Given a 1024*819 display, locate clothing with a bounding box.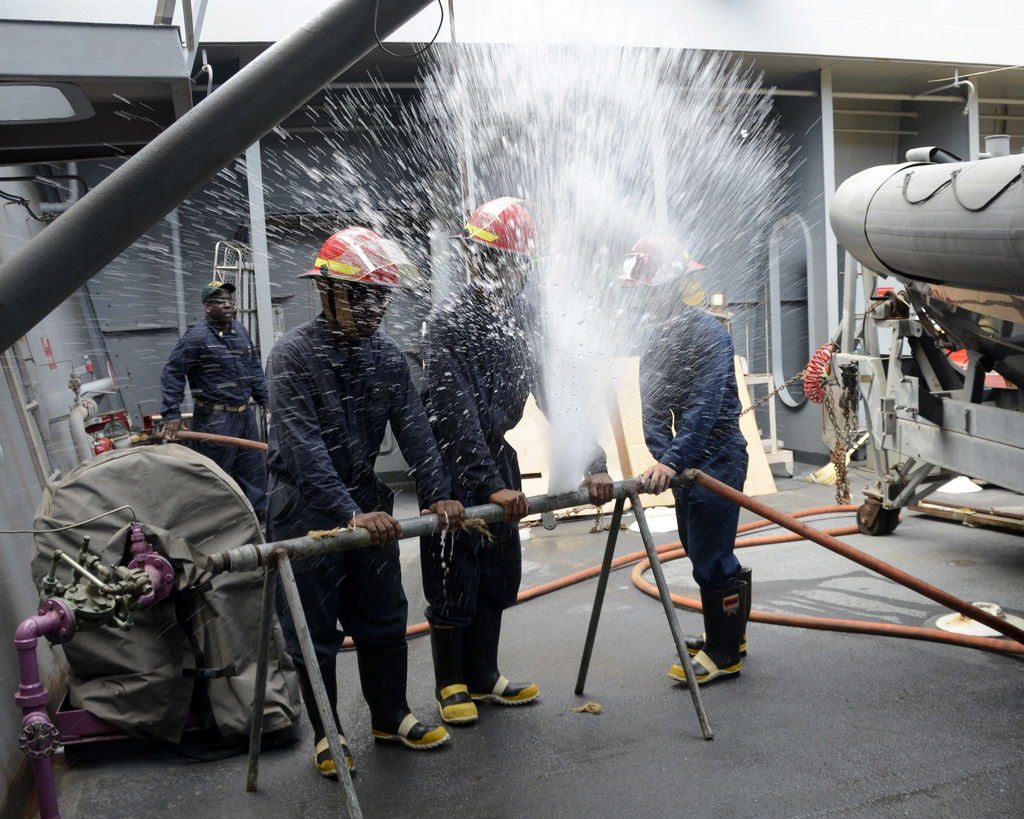
Located: [625,292,754,667].
